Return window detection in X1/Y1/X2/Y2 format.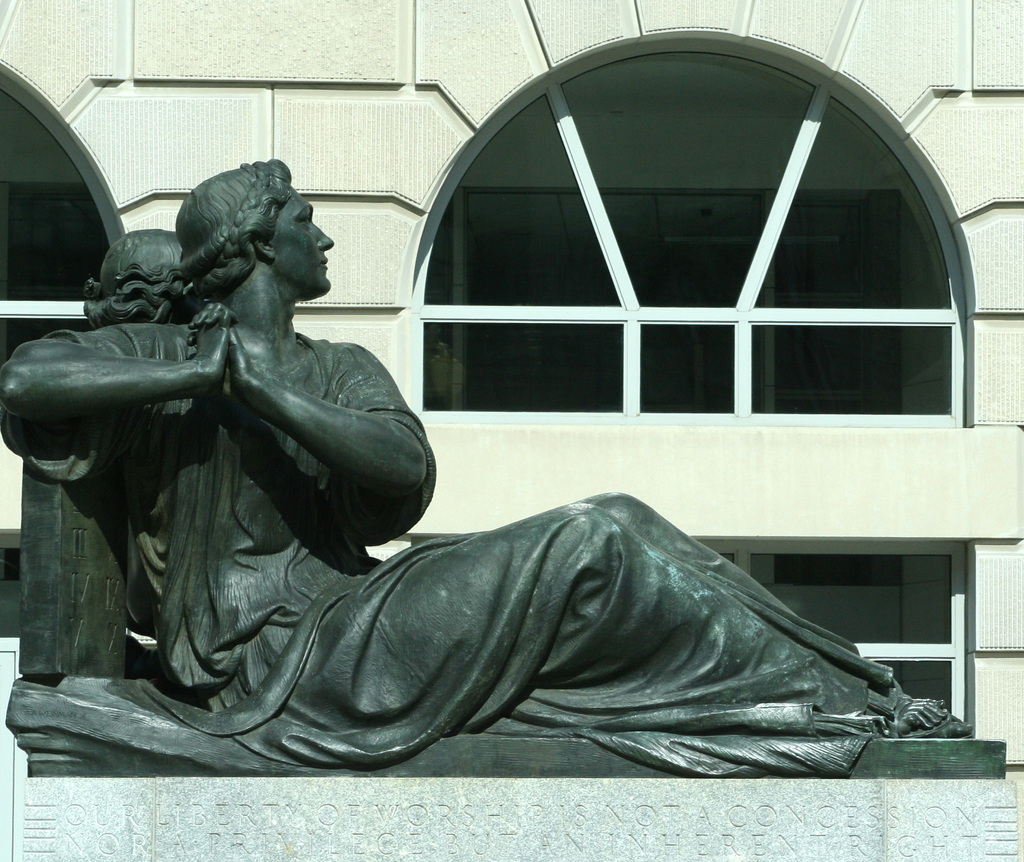
387/38/995/746.
